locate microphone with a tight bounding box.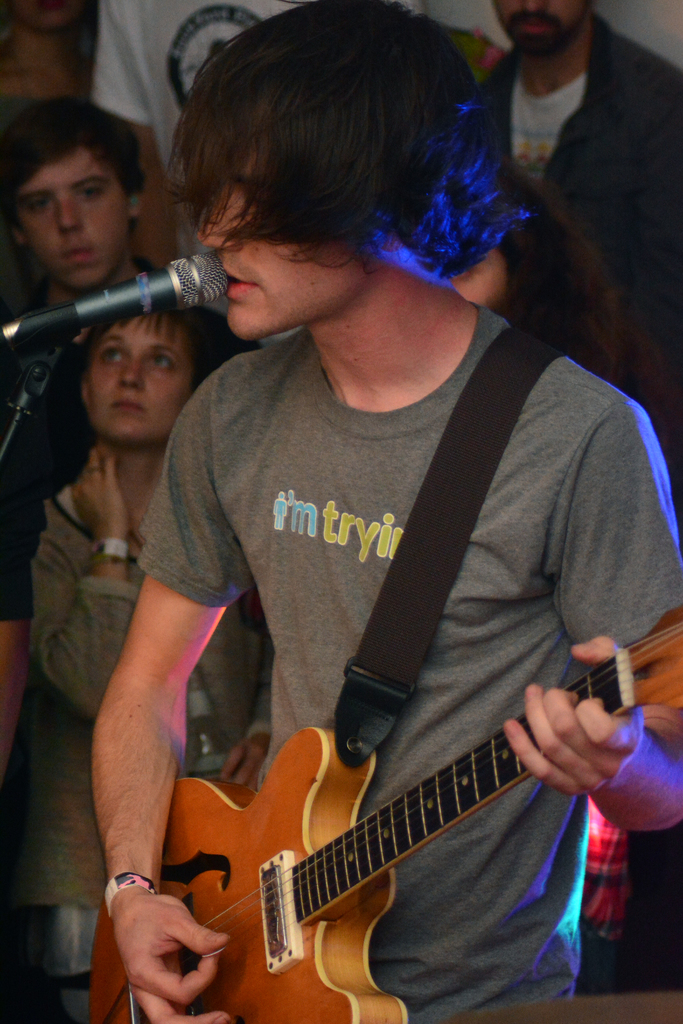
box(17, 230, 249, 364).
